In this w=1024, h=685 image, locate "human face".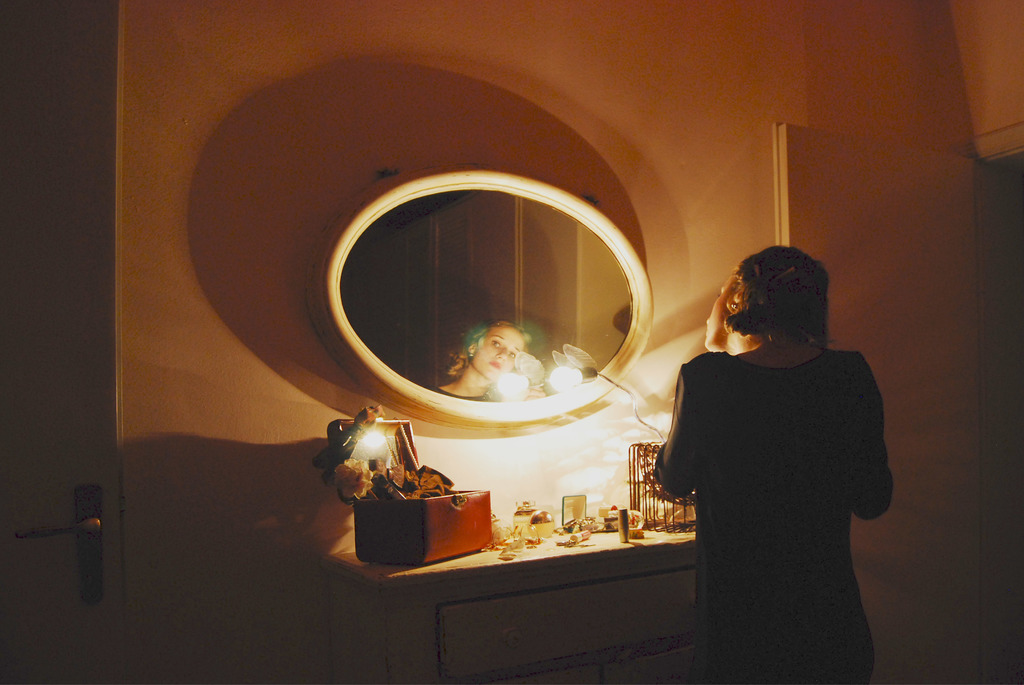
Bounding box: 474/327/528/379.
